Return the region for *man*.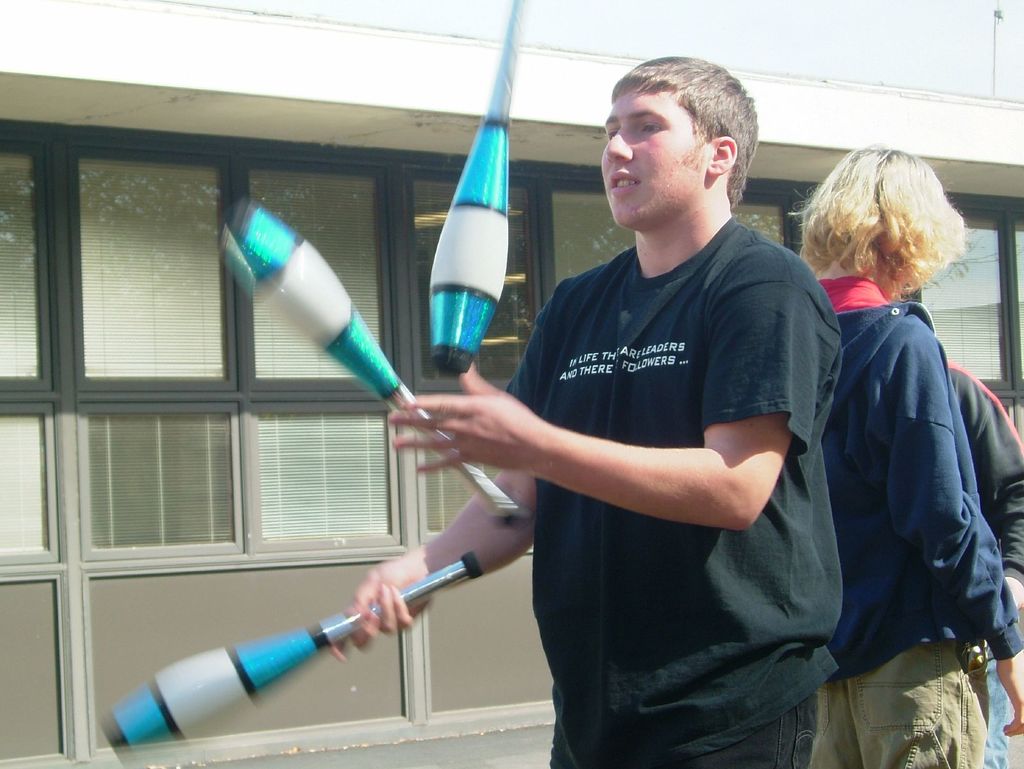
bbox=[435, 76, 897, 756].
